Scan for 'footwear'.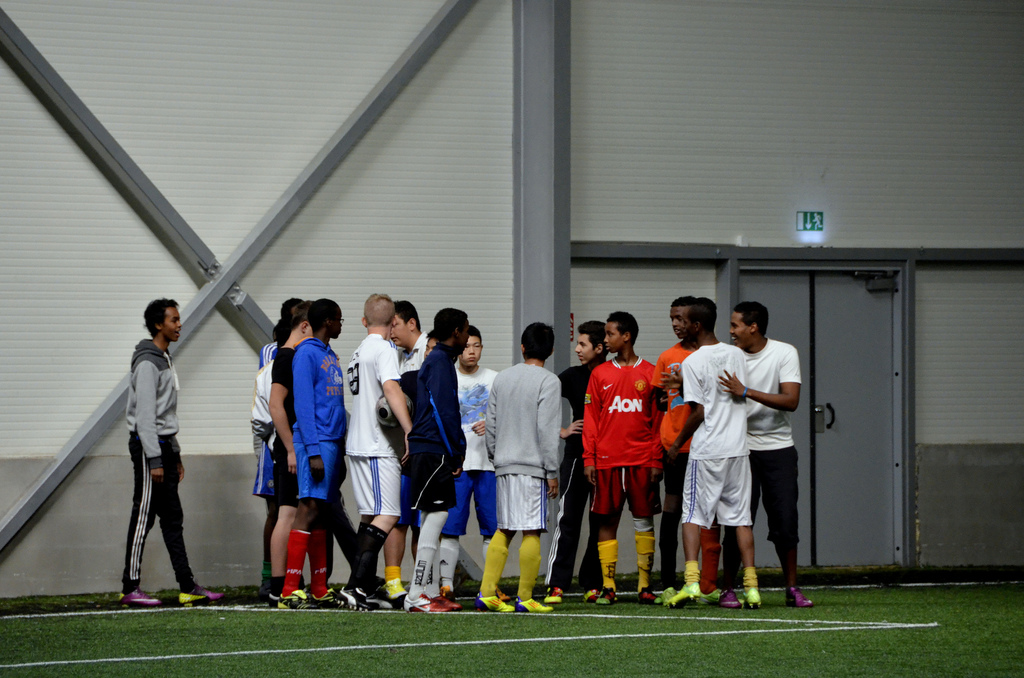
Scan result: detection(637, 587, 662, 603).
